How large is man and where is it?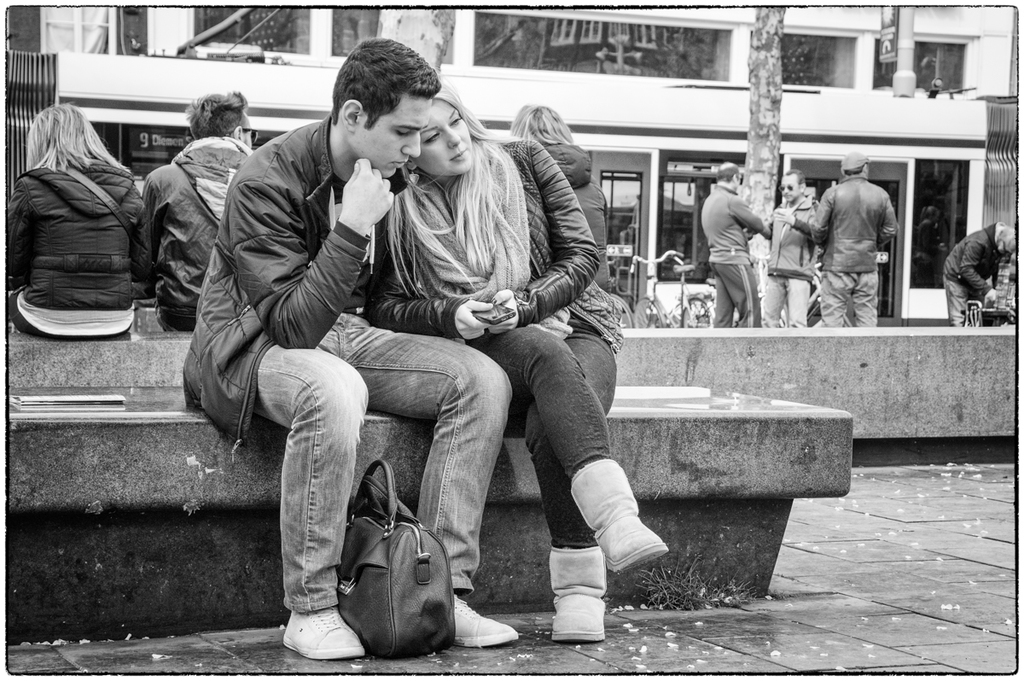
Bounding box: x1=135, y1=89, x2=257, y2=332.
